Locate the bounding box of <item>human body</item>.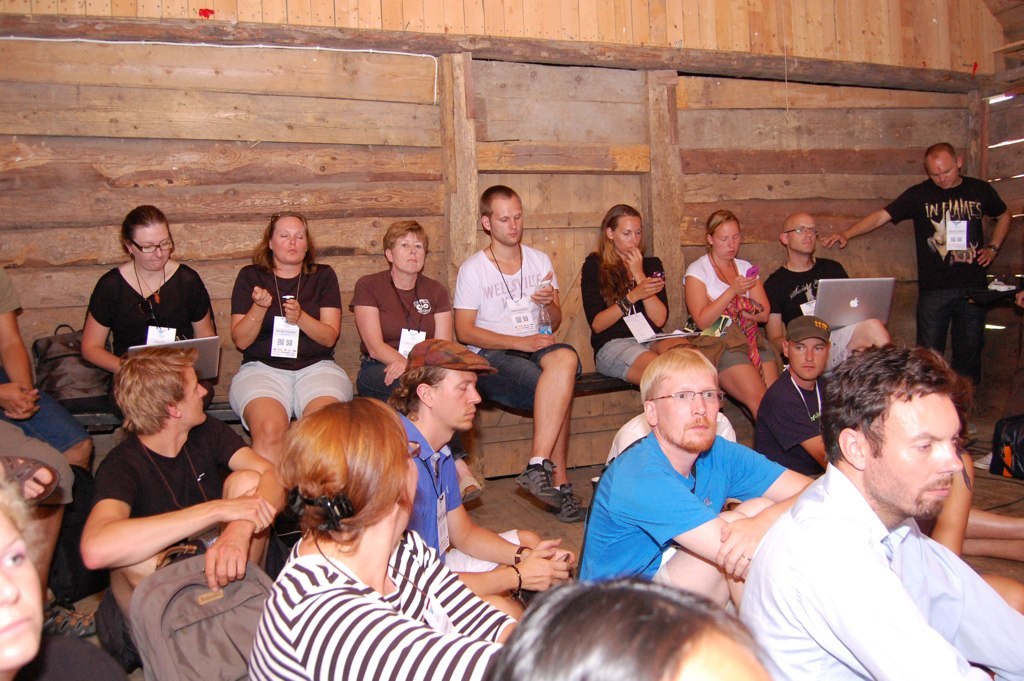
Bounding box: BBox(826, 140, 1016, 411).
